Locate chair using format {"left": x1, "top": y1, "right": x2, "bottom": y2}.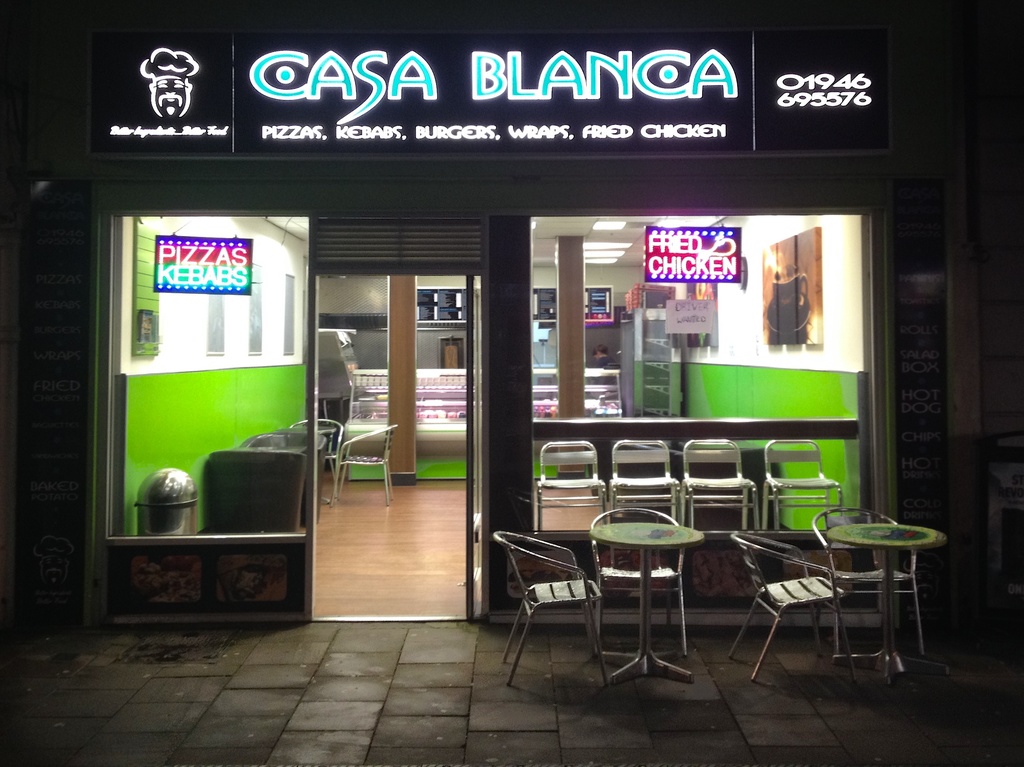
{"left": 609, "top": 439, "right": 683, "bottom": 522}.
